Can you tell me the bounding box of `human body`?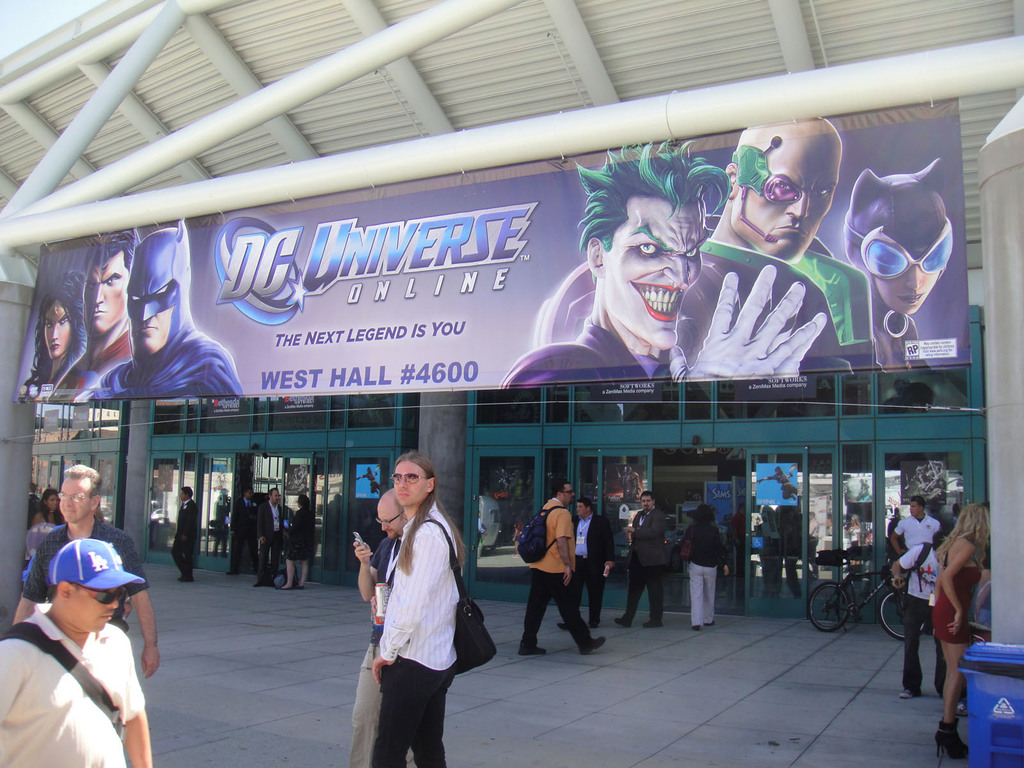
left=228, top=479, right=259, bottom=576.
